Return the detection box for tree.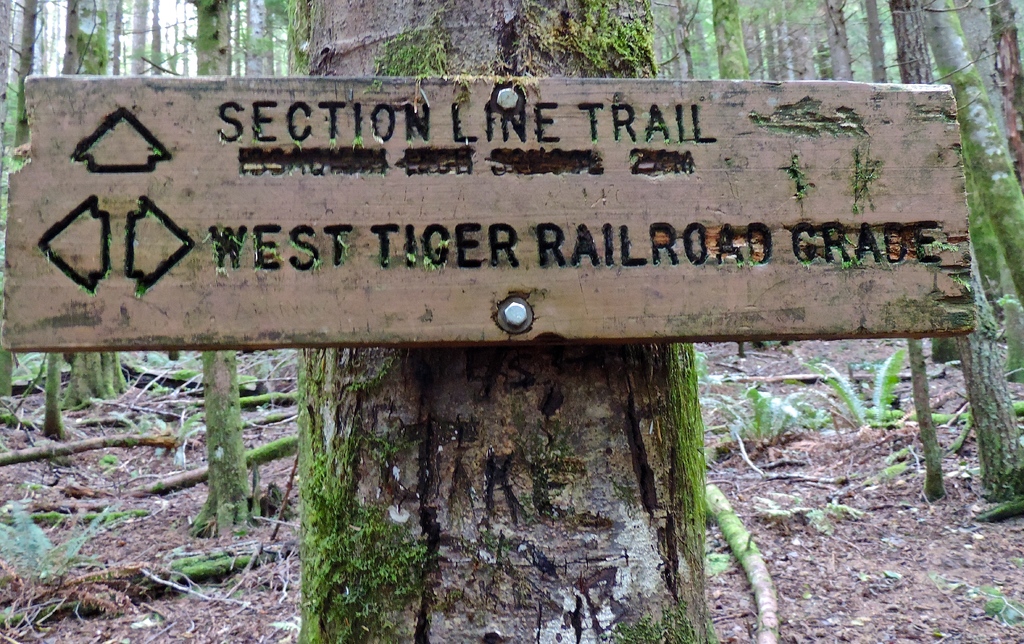
x1=64, y1=0, x2=161, y2=407.
